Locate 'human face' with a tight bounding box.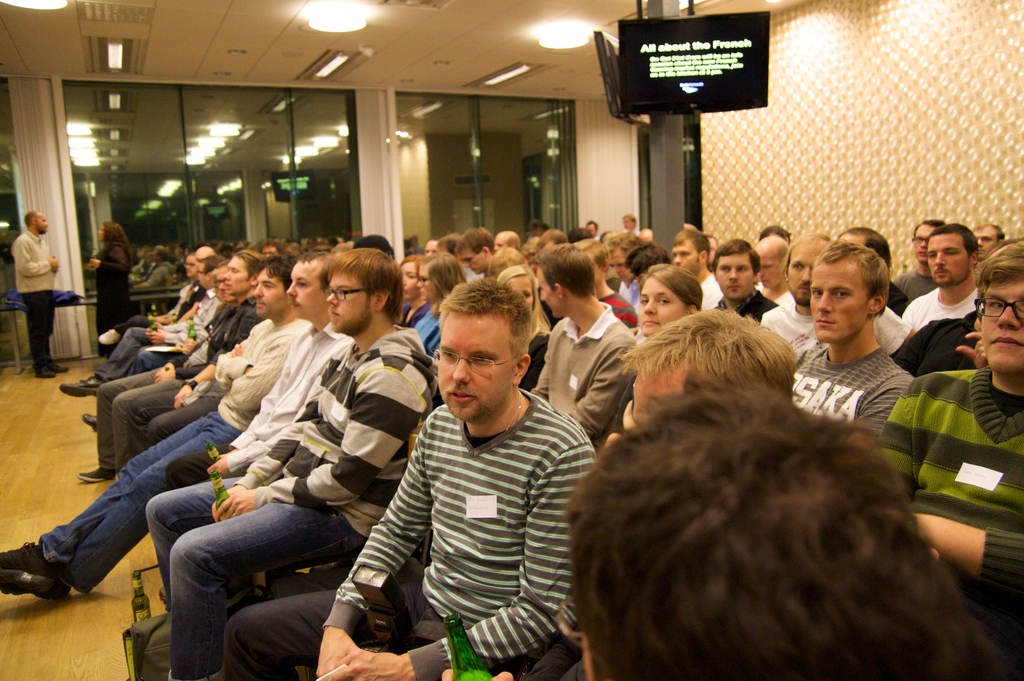
808, 262, 872, 344.
